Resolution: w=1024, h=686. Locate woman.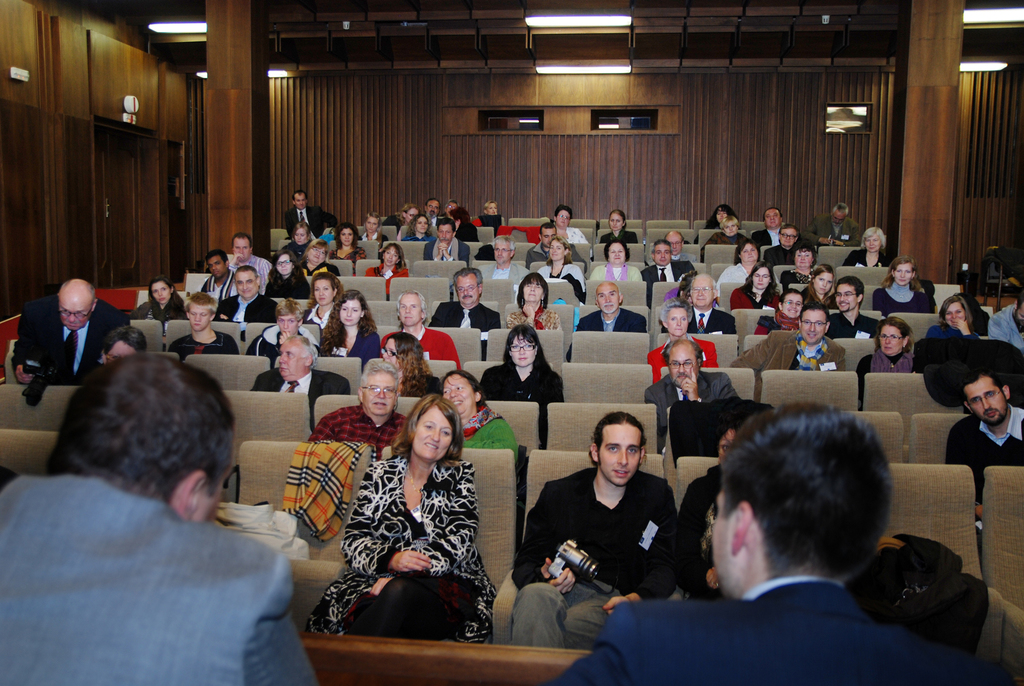
(left=355, top=238, right=412, bottom=293).
